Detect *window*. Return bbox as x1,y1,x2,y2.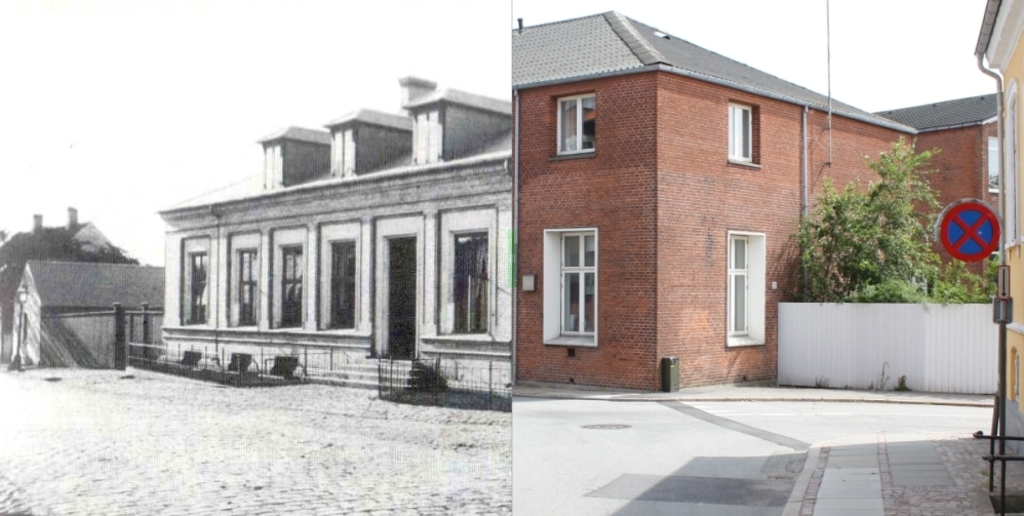
325,236,360,328.
